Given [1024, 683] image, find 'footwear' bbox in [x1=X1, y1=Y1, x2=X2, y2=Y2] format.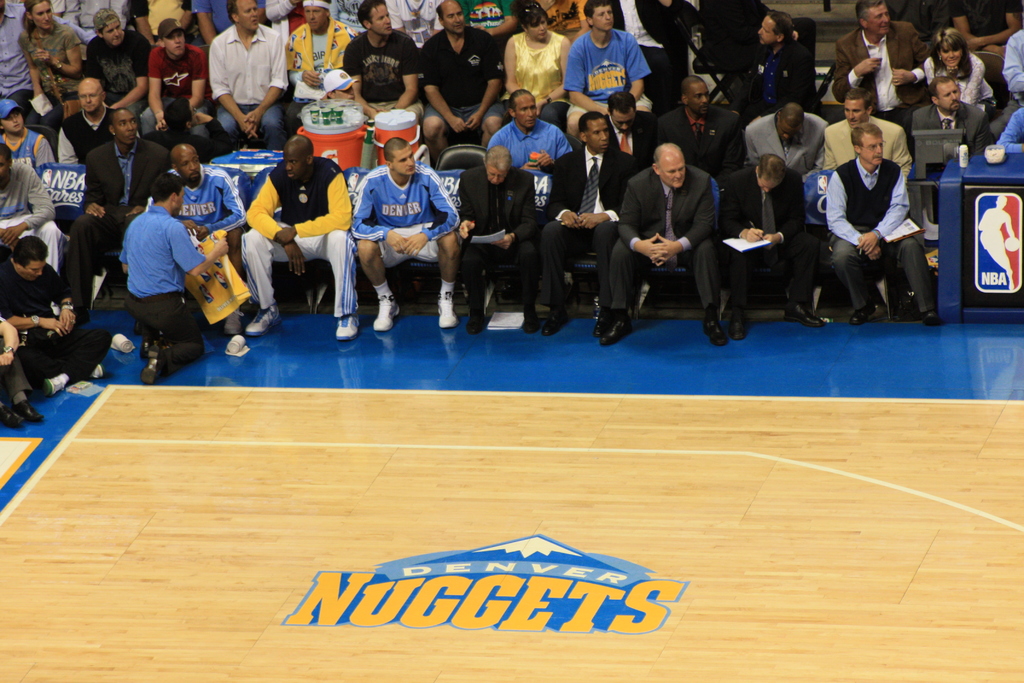
[x1=0, y1=406, x2=25, y2=431].
